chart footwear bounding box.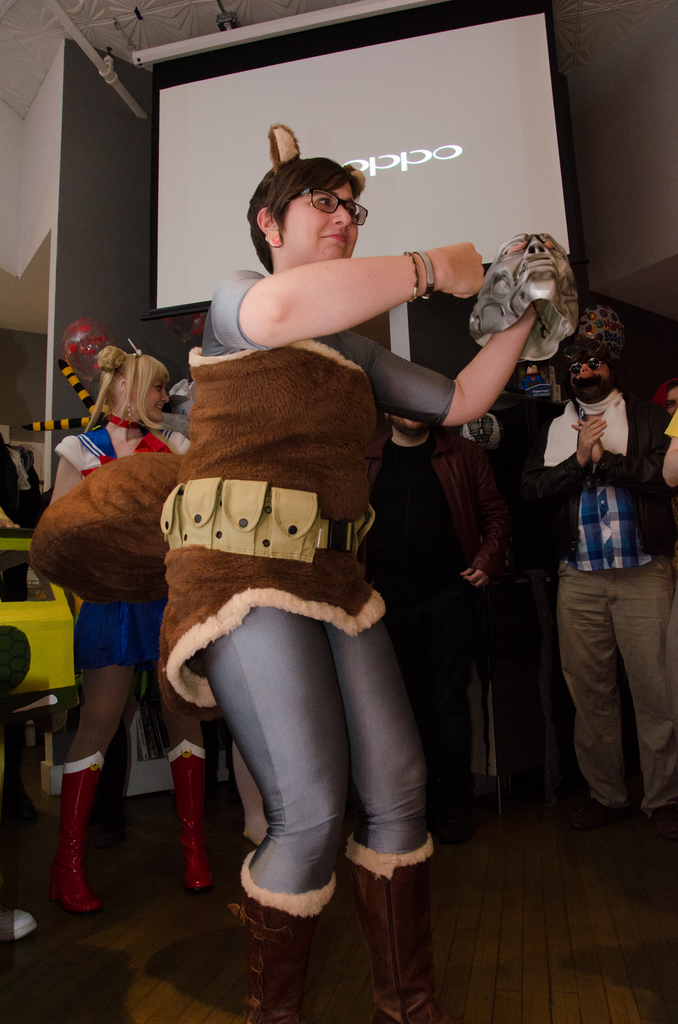
Charted: x1=631 y1=806 x2=677 y2=855.
